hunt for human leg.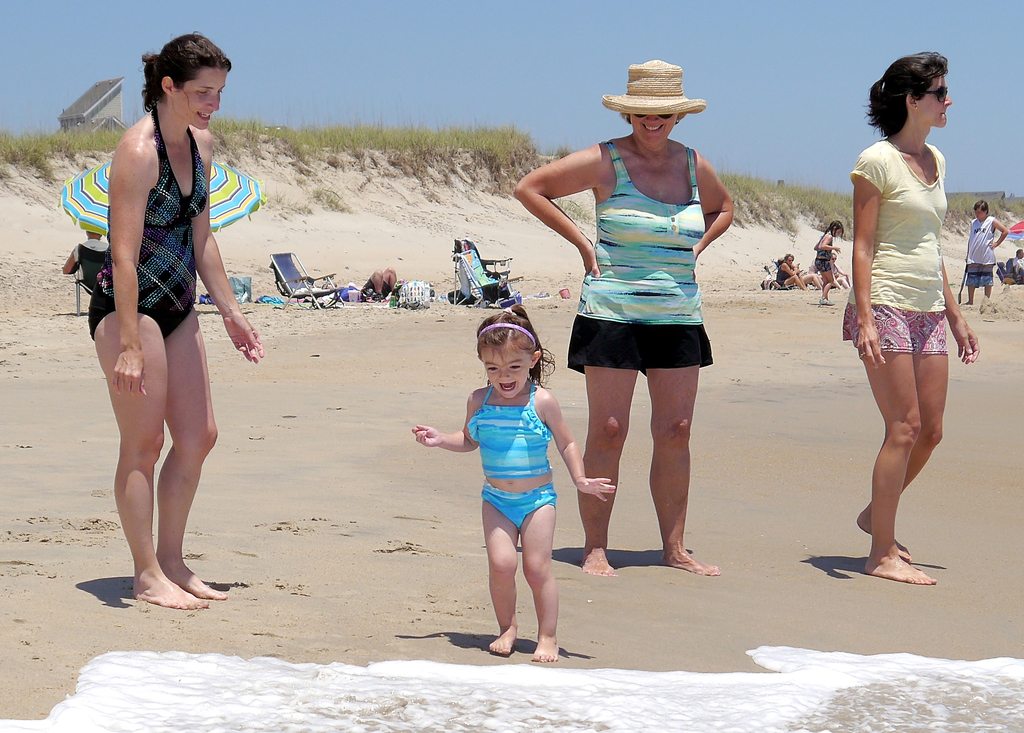
Hunted down at 580:361:634:575.
